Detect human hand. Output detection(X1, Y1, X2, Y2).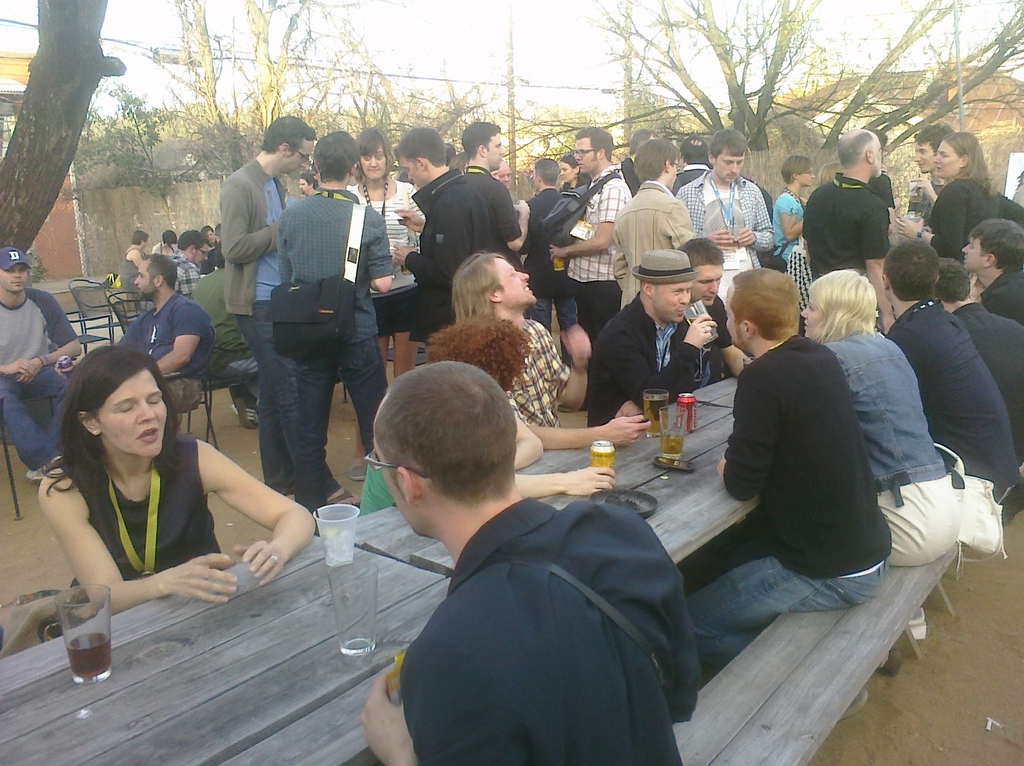
detection(909, 172, 933, 200).
